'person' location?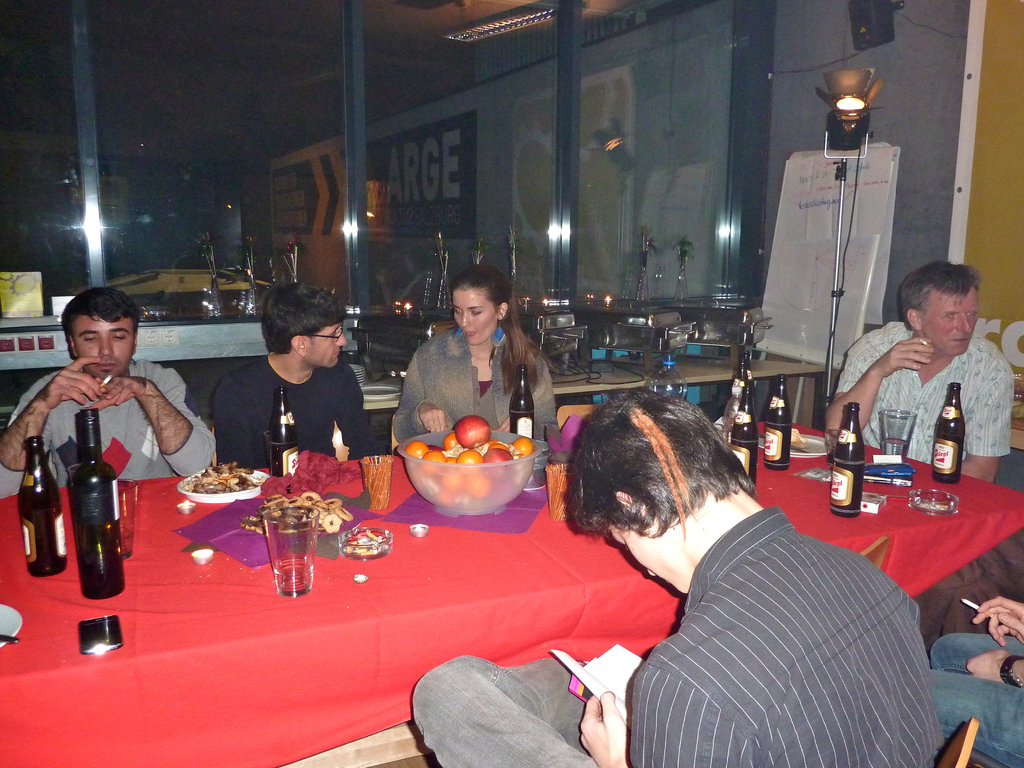
[left=206, top=283, right=394, bottom=474]
